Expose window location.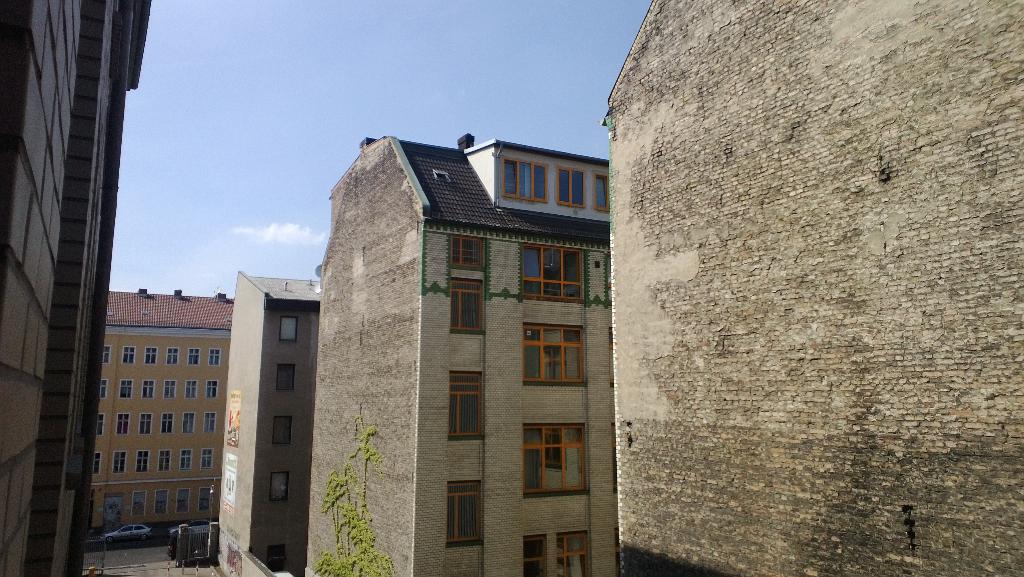
Exposed at locate(102, 345, 115, 365).
